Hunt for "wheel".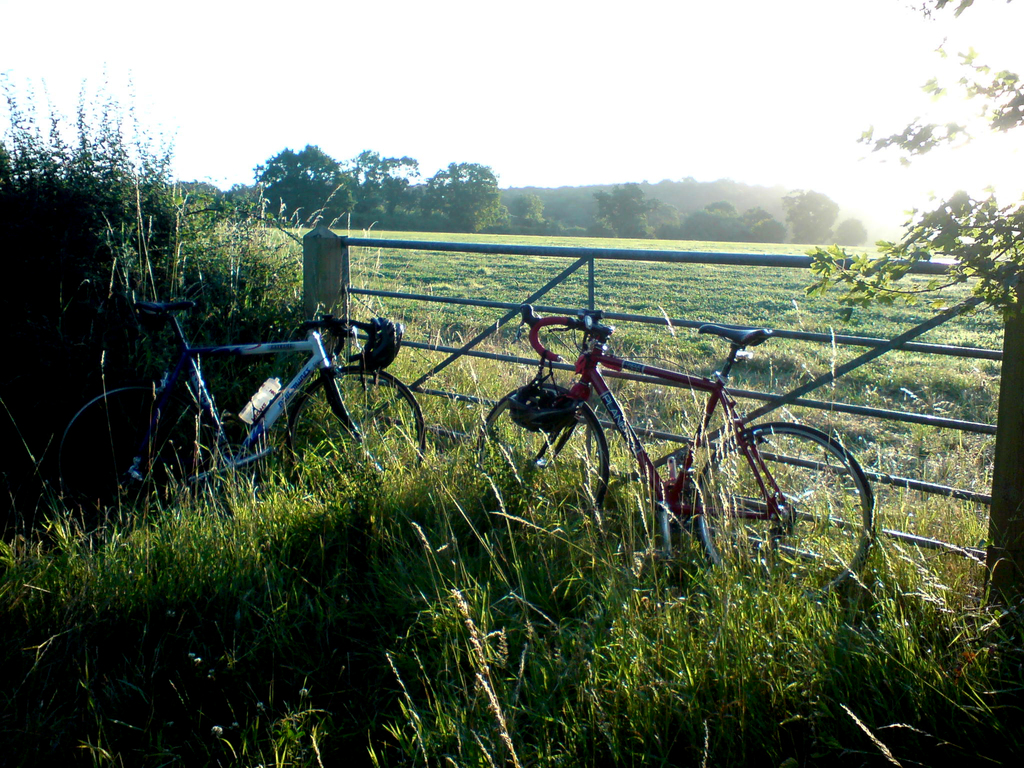
Hunted down at box(285, 364, 426, 507).
